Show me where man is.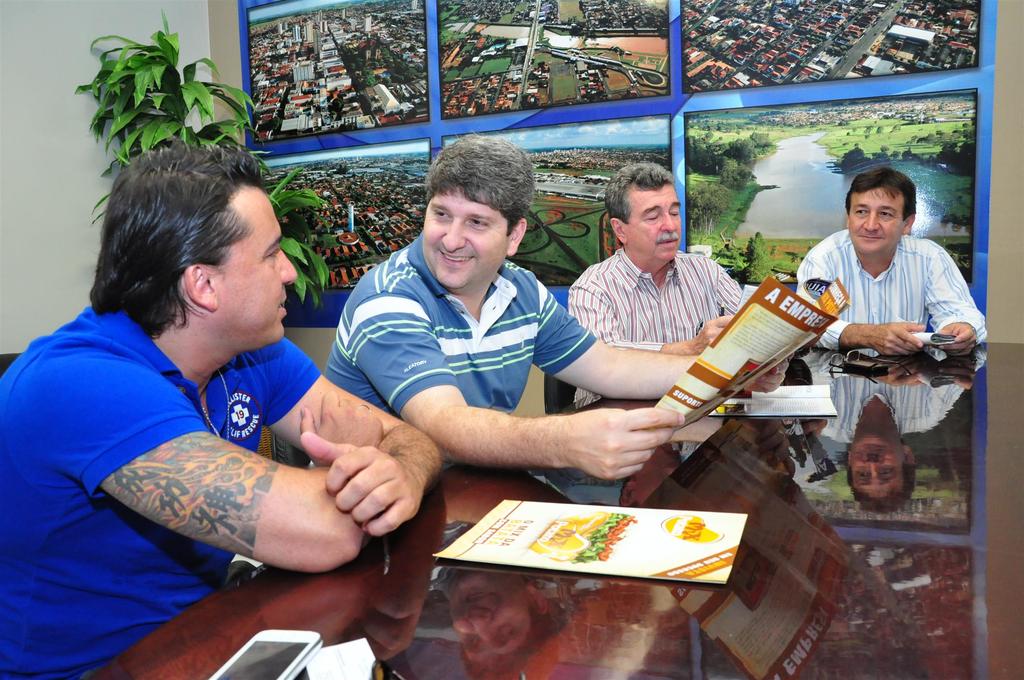
man is at BBox(0, 134, 444, 679).
